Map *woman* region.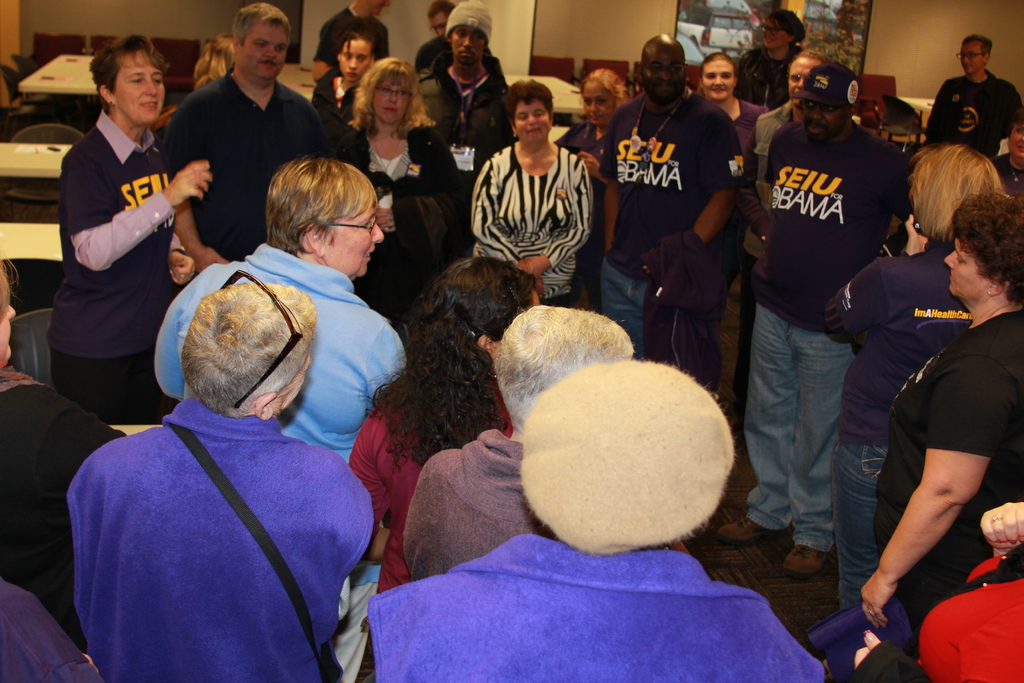
Mapped to [344, 256, 556, 593].
